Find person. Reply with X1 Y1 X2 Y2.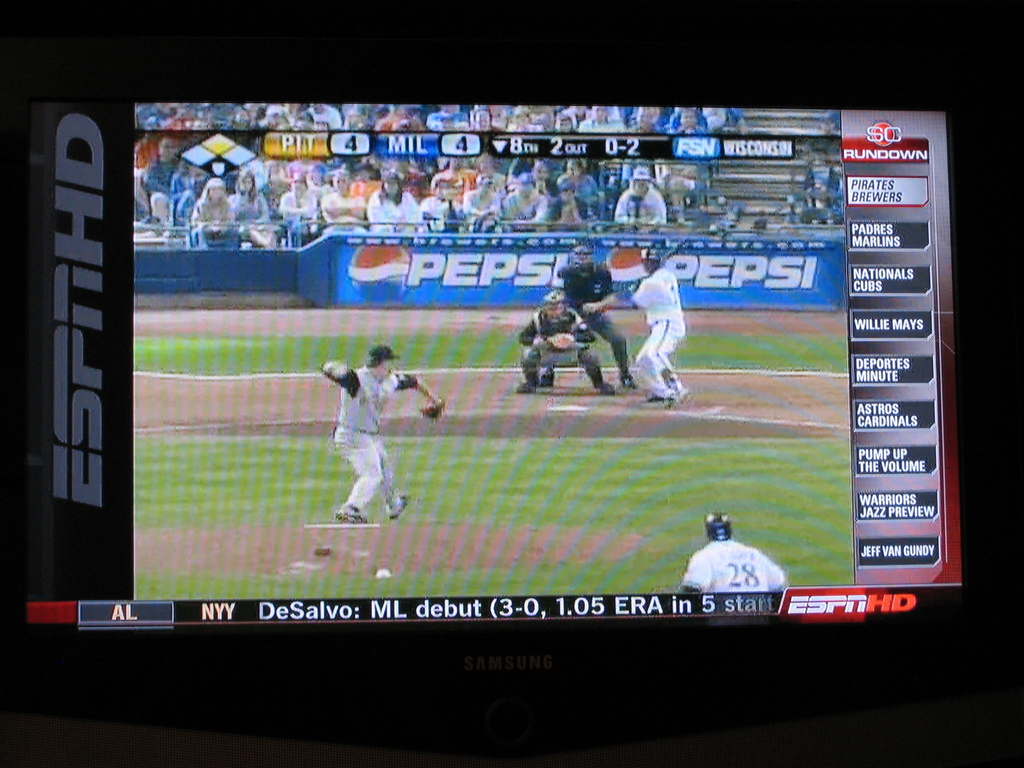
632 249 694 406.
